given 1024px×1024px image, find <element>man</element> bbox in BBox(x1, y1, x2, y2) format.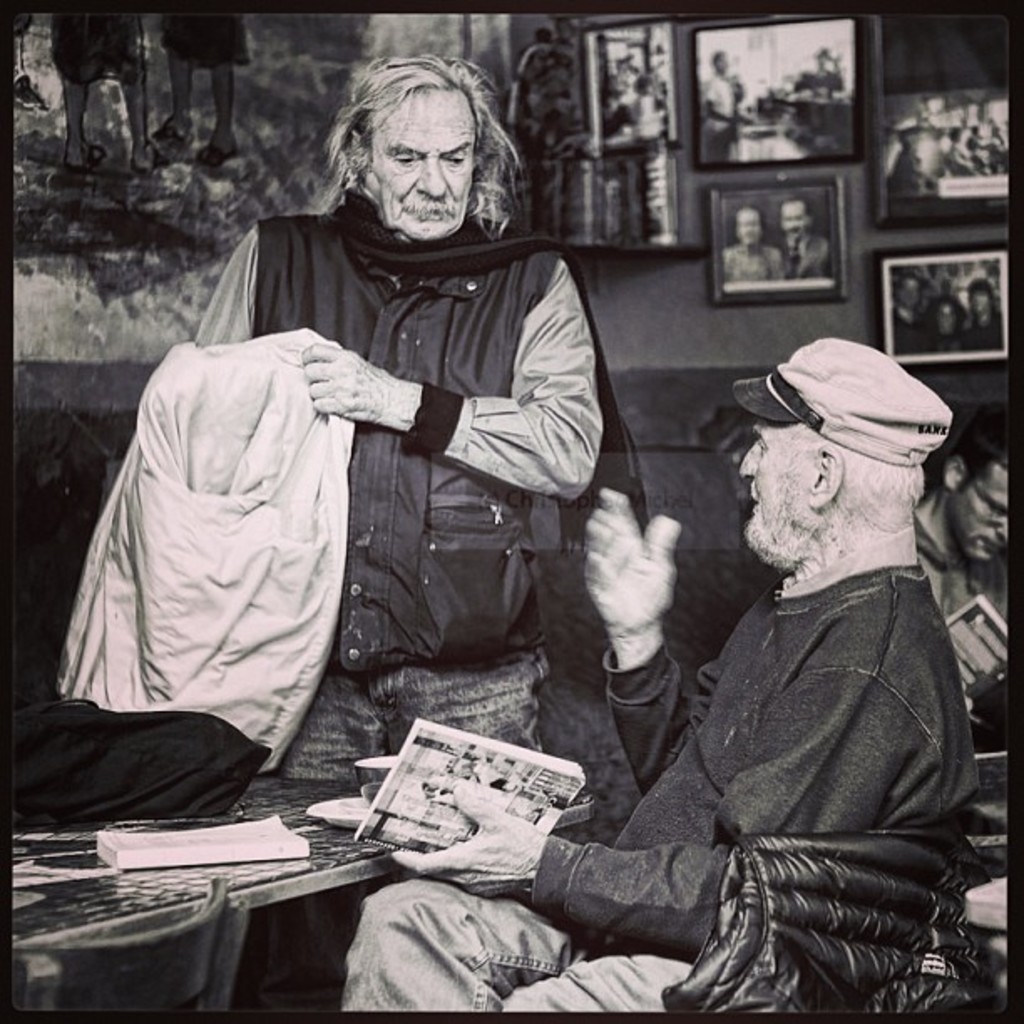
BBox(606, 47, 661, 246).
